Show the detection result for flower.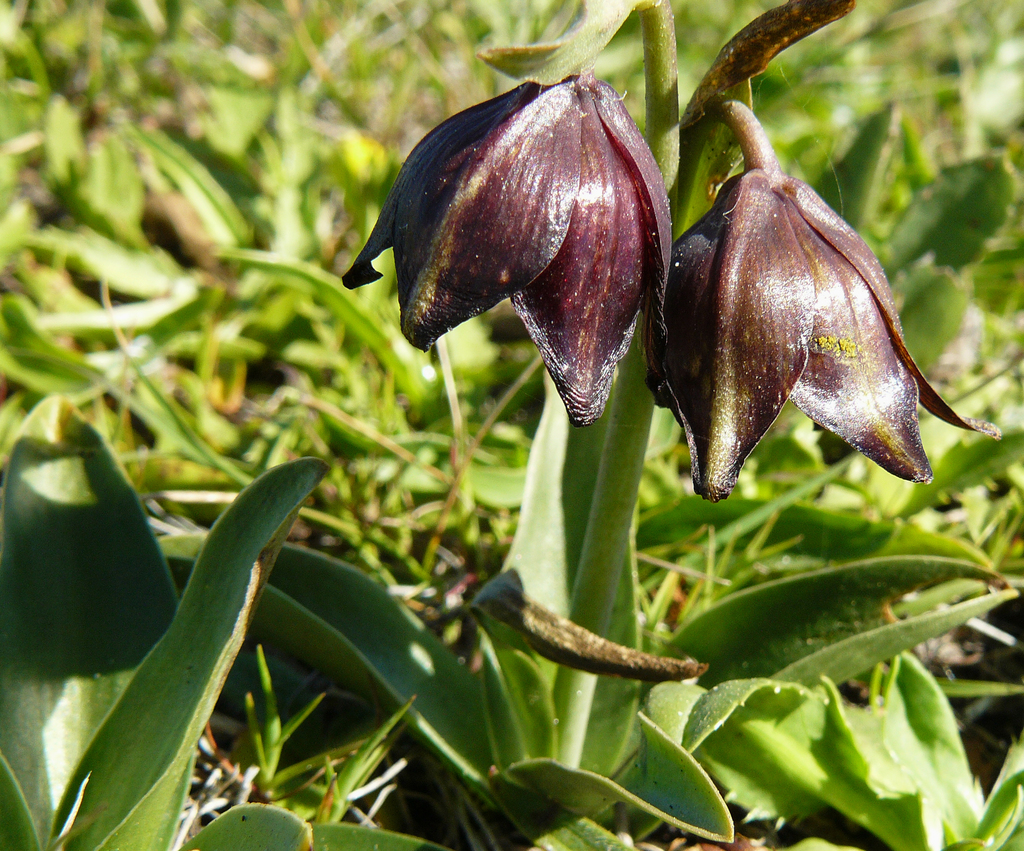
box(333, 63, 678, 431).
